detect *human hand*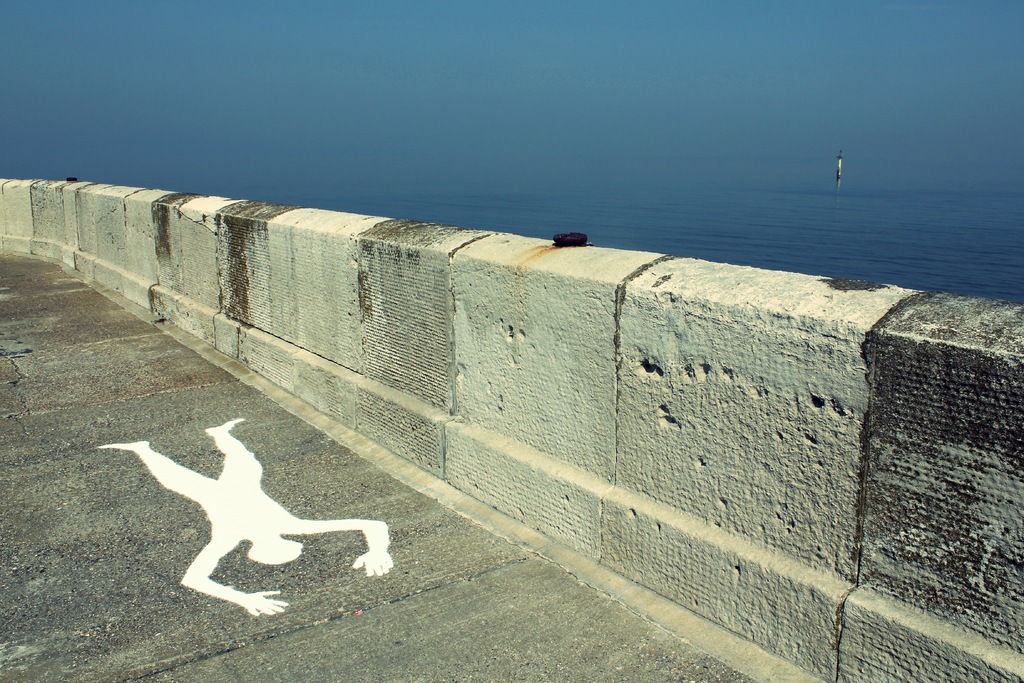
351:546:395:580
